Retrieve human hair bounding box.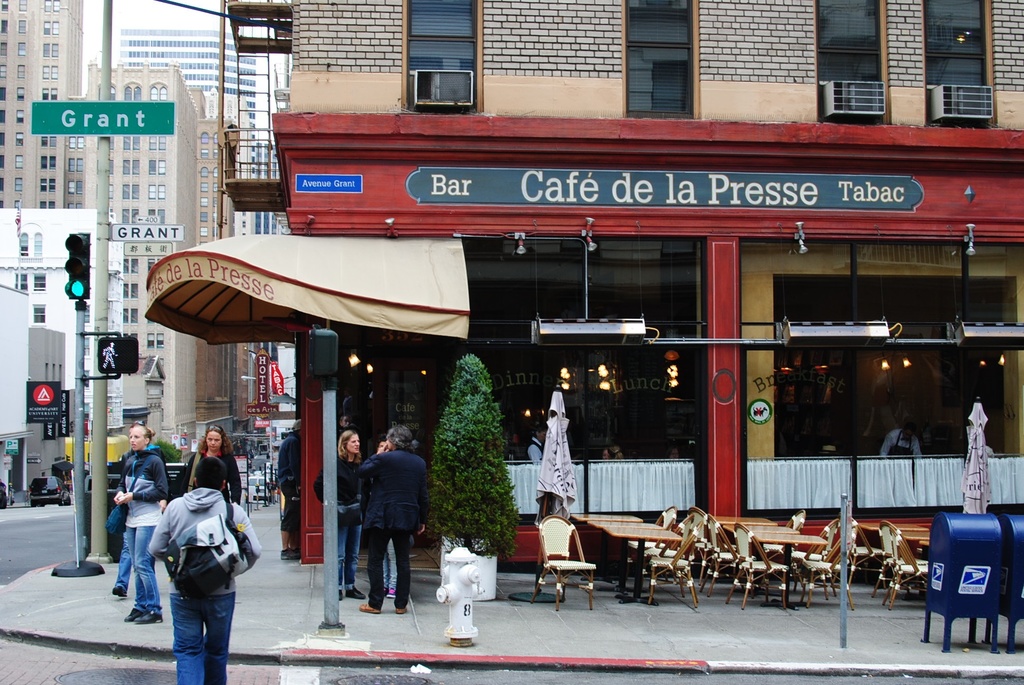
Bounding box: 194 457 228 492.
